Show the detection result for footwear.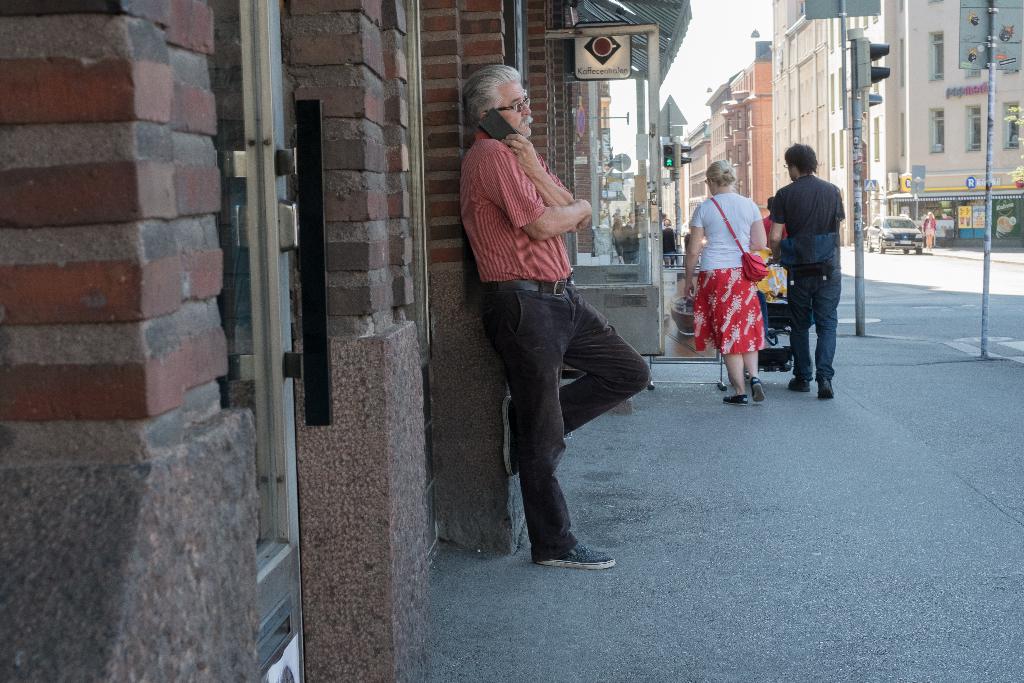
722 395 749 407.
